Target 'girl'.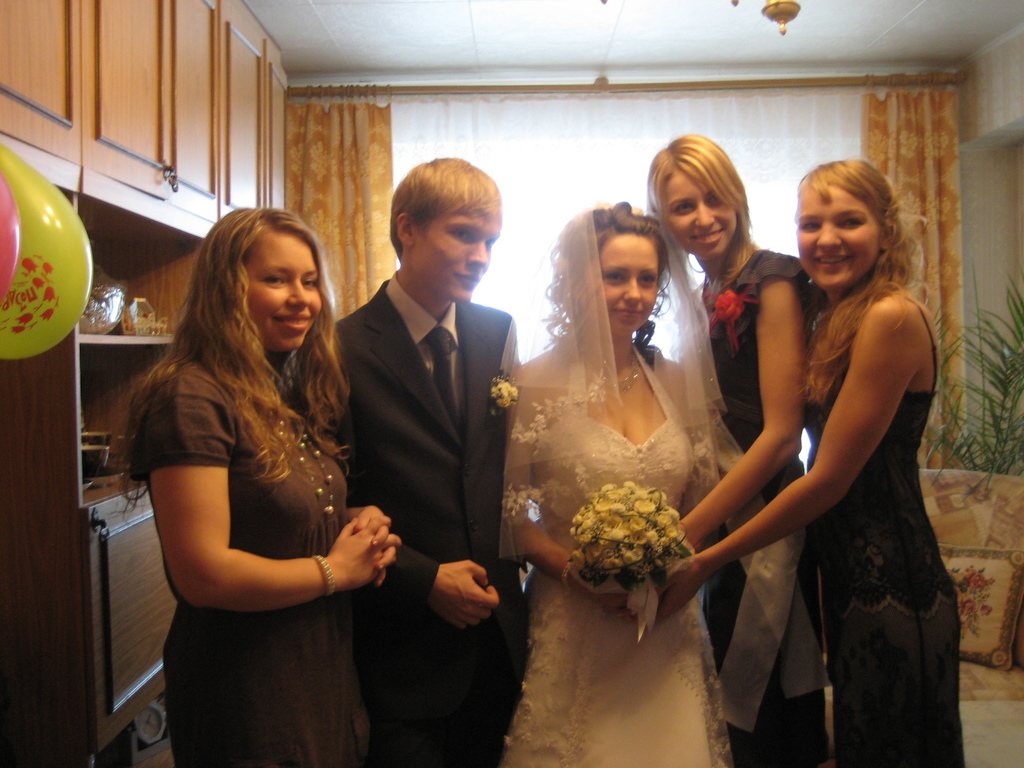
Target region: l=652, t=135, r=830, b=767.
